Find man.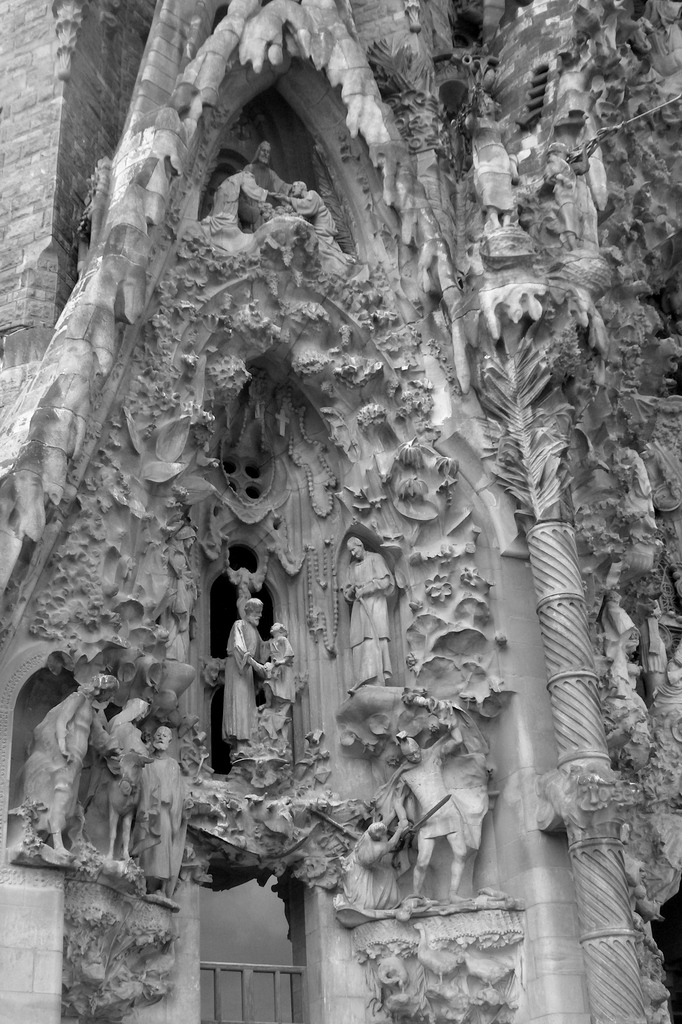
region(244, 138, 288, 232).
